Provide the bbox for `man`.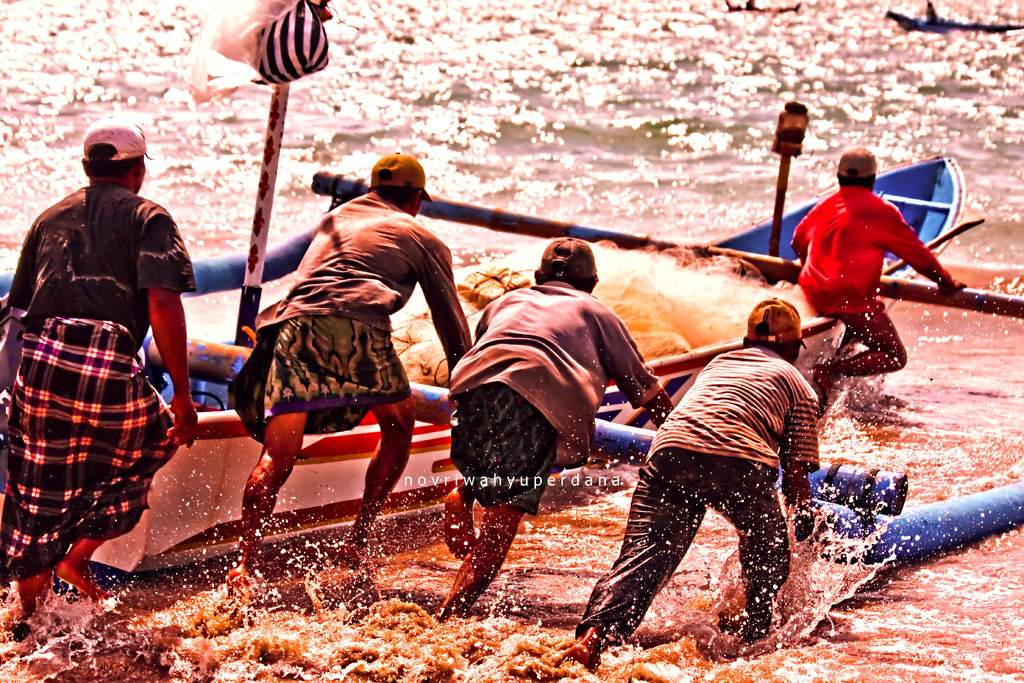
region(568, 294, 824, 640).
